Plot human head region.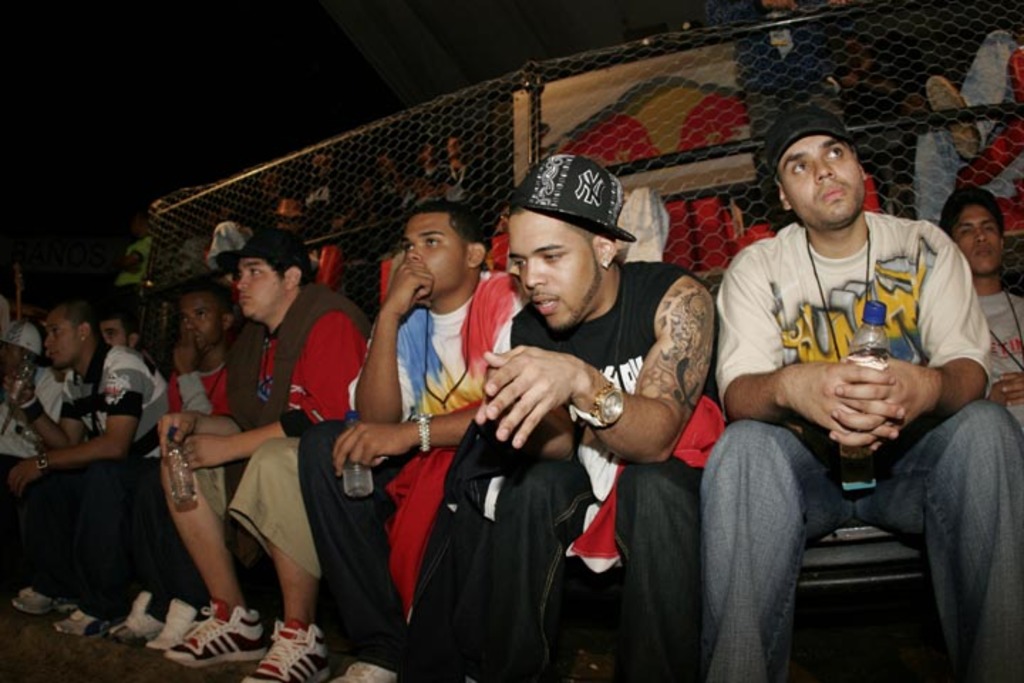
Plotted at bbox=[0, 320, 41, 376].
